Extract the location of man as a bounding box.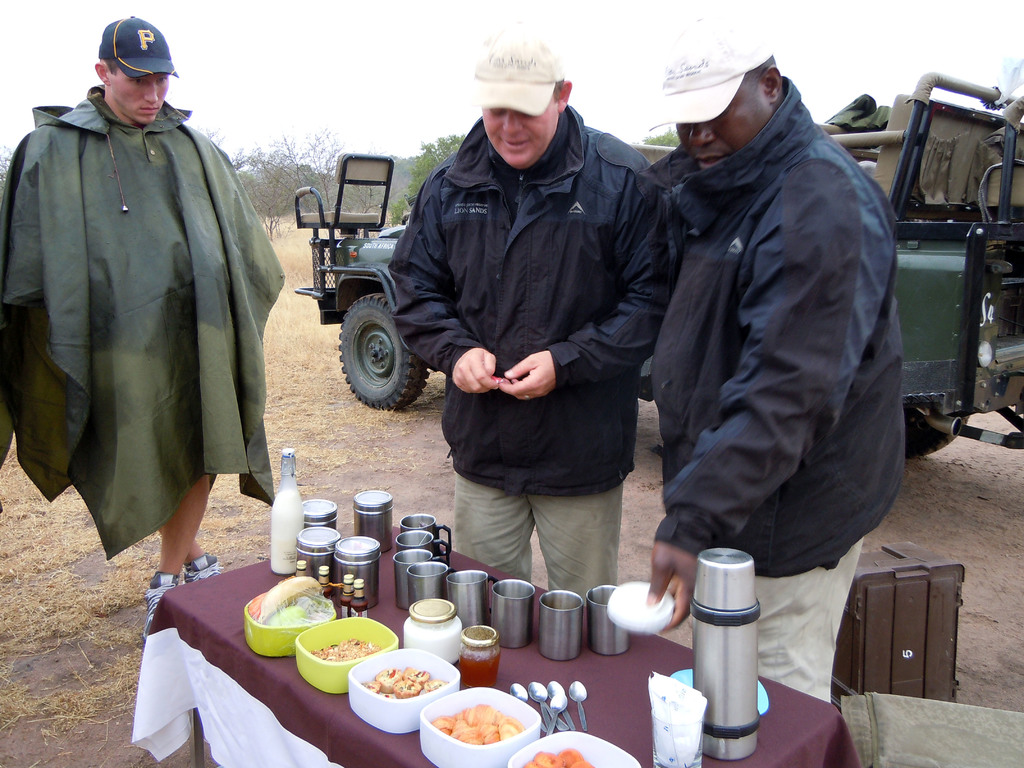
652, 13, 908, 705.
